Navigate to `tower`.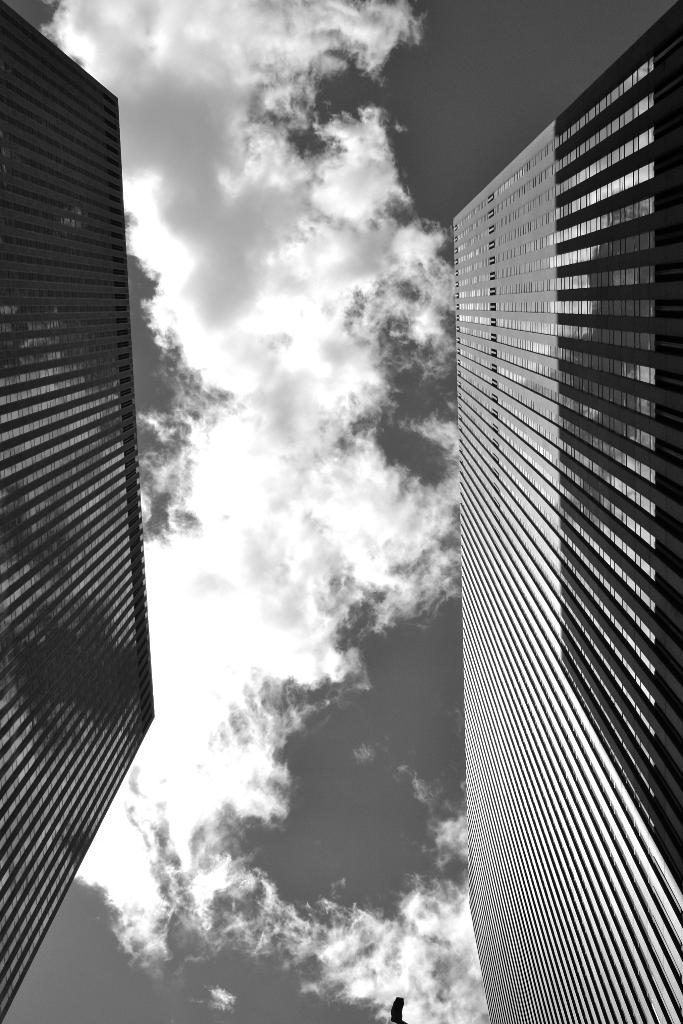
Navigation target: <region>434, 0, 682, 1023</region>.
